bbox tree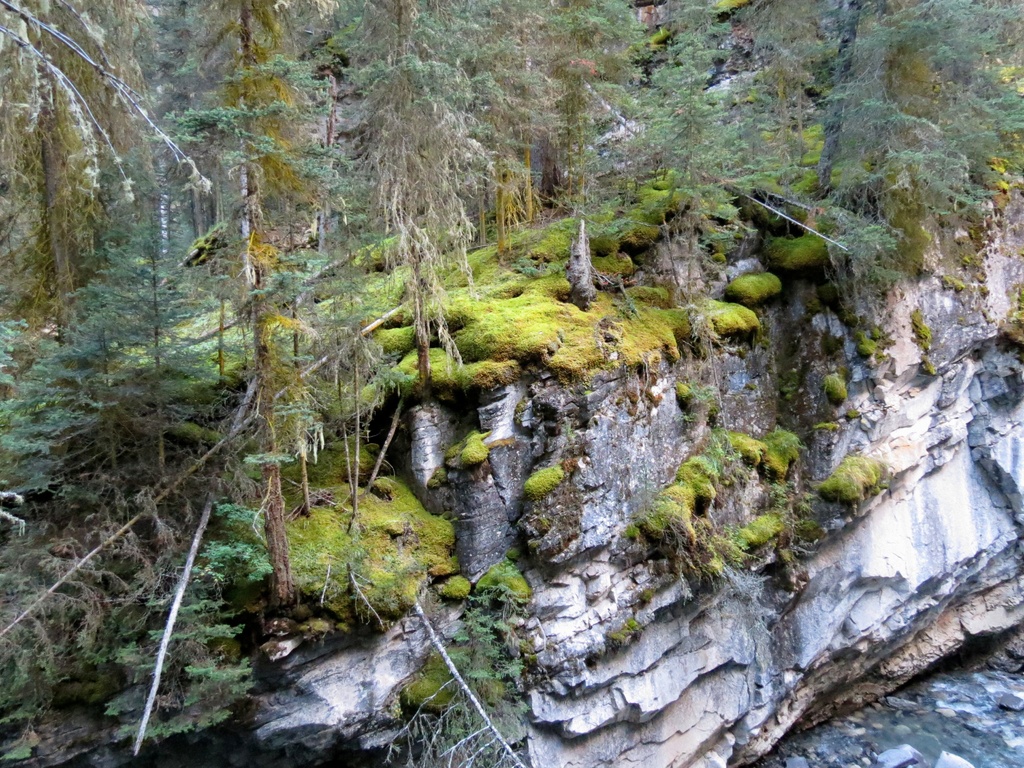
crop(0, 0, 145, 526)
